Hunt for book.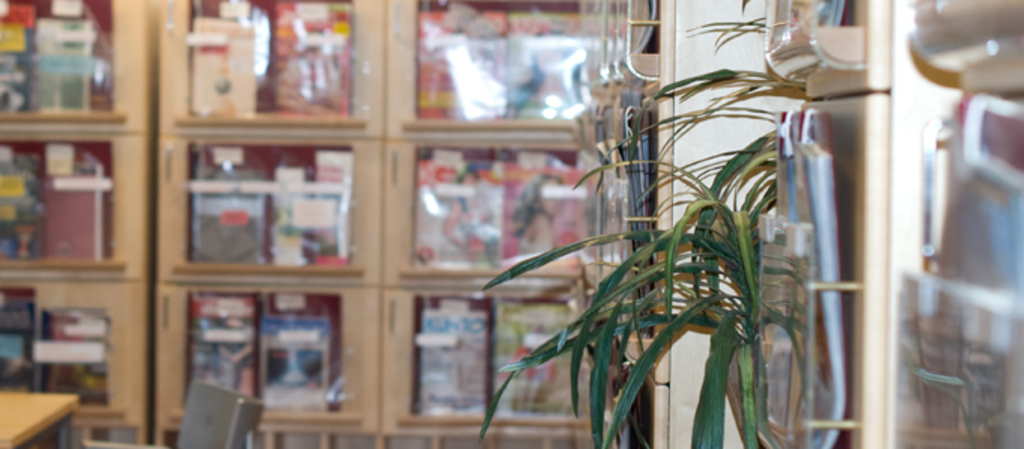
Hunted down at x1=191 y1=169 x2=264 y2=262.
